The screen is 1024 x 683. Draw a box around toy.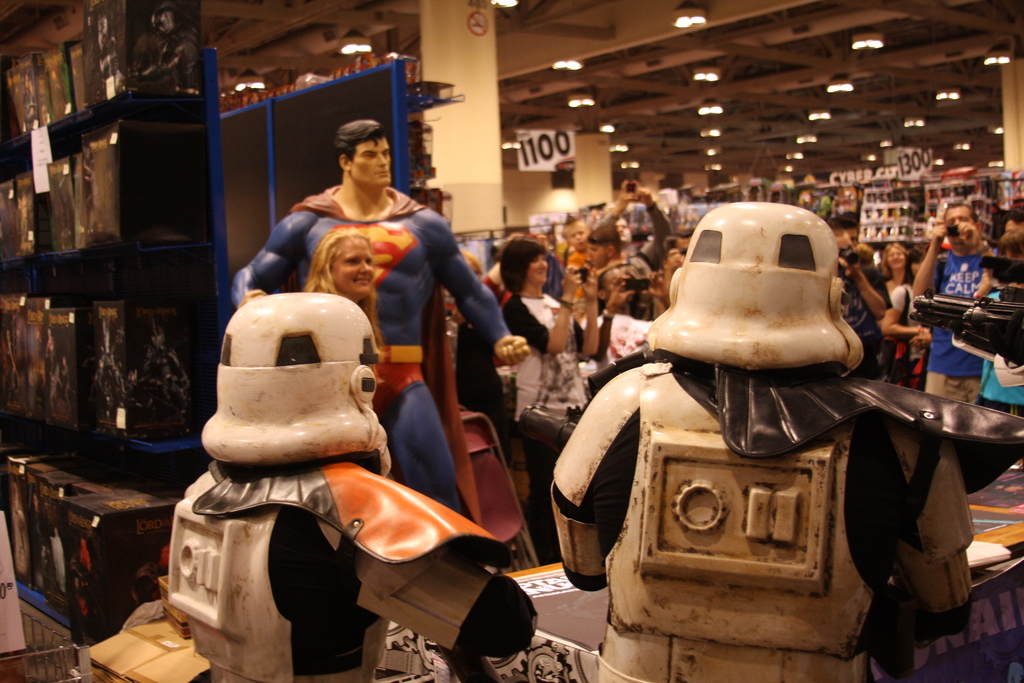
rect(545, 200, 1023, 682).
